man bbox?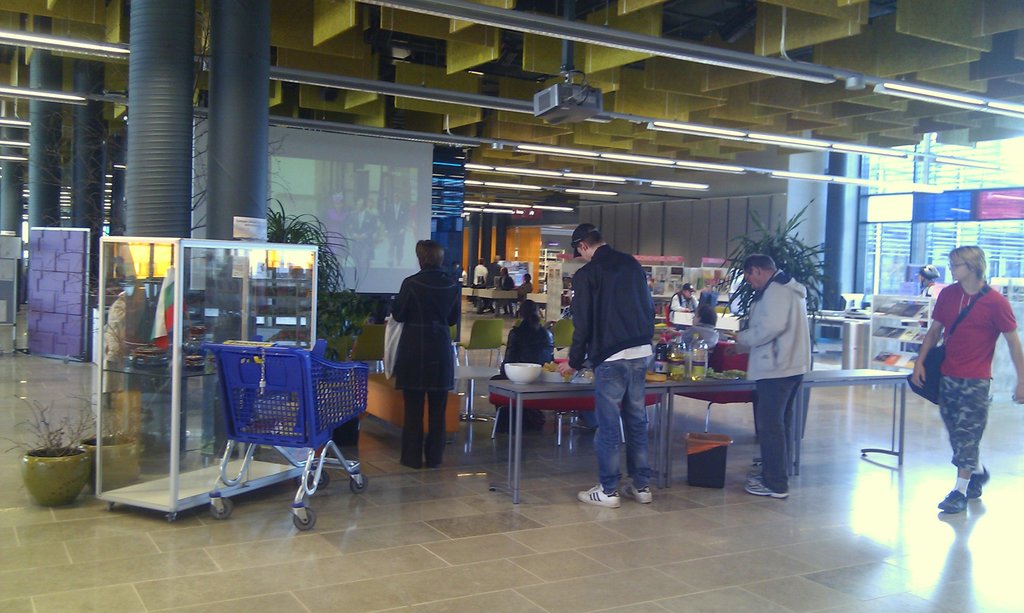
l=574, t=232, r=679, b=511
